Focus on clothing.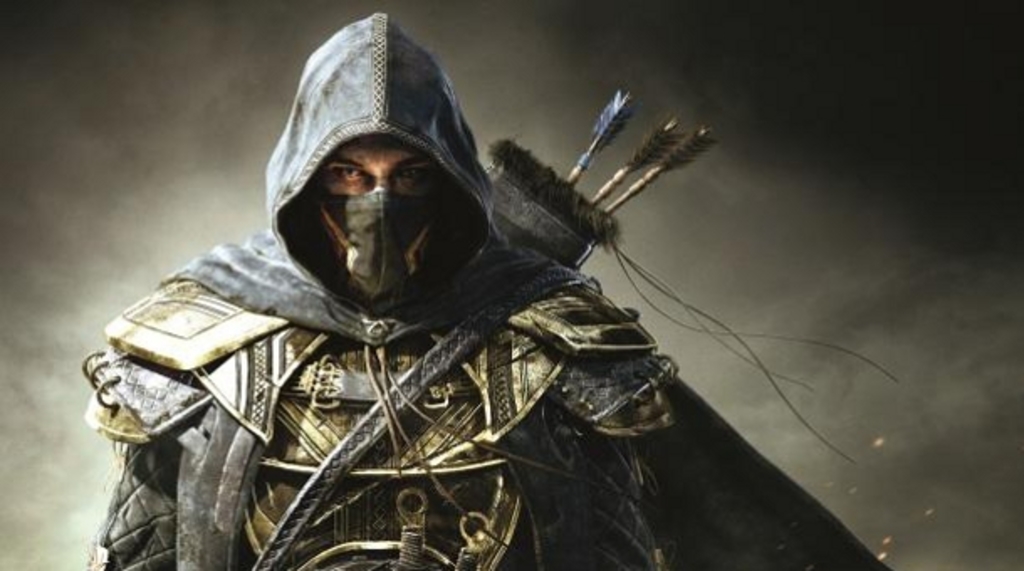
Focused at crop(86, 10, 888, 569).
